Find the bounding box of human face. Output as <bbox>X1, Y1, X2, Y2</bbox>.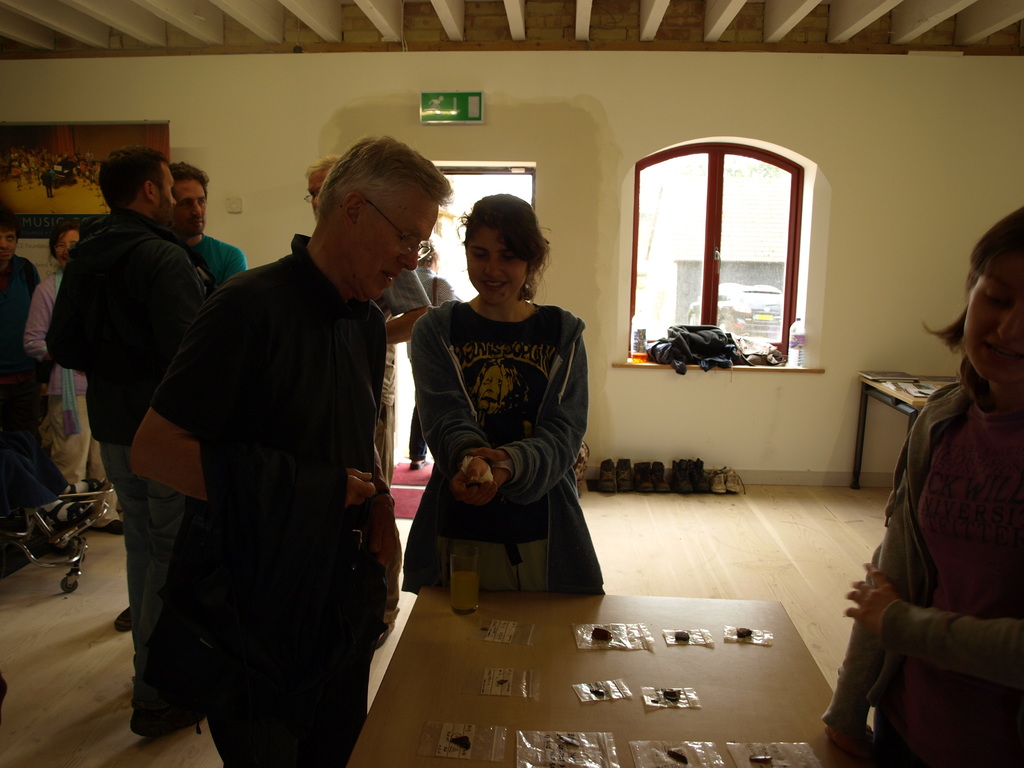
<bbox>51, 228, 77, 267</bbox>.
